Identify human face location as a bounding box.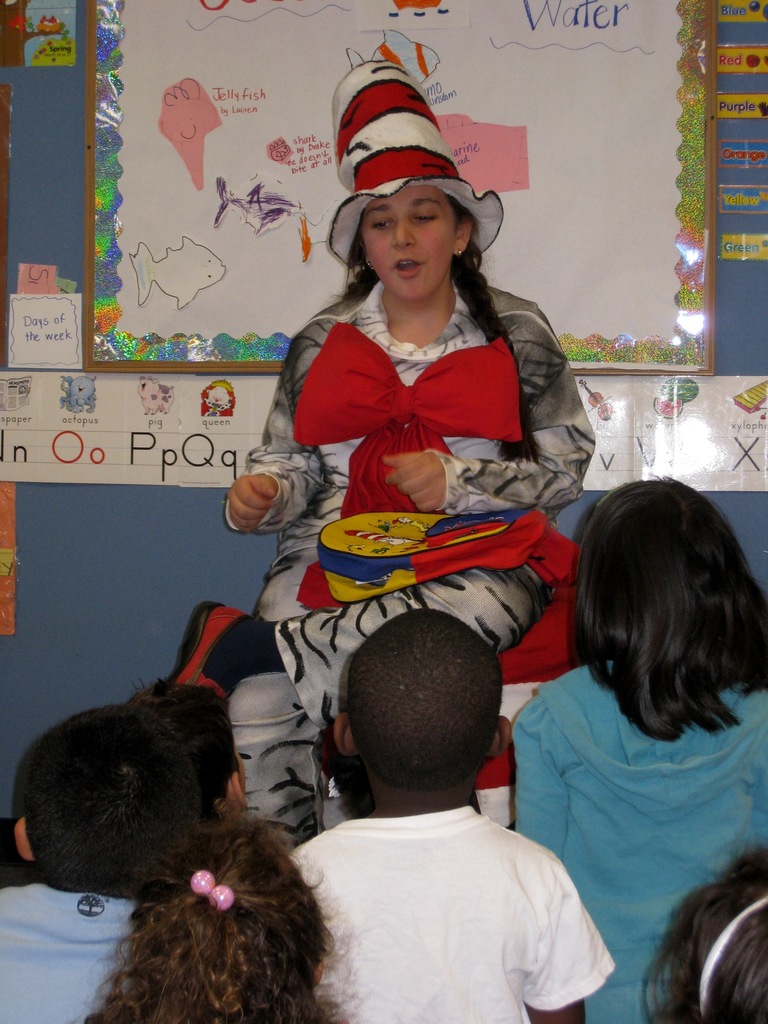
[360, 180, 460, 307].
